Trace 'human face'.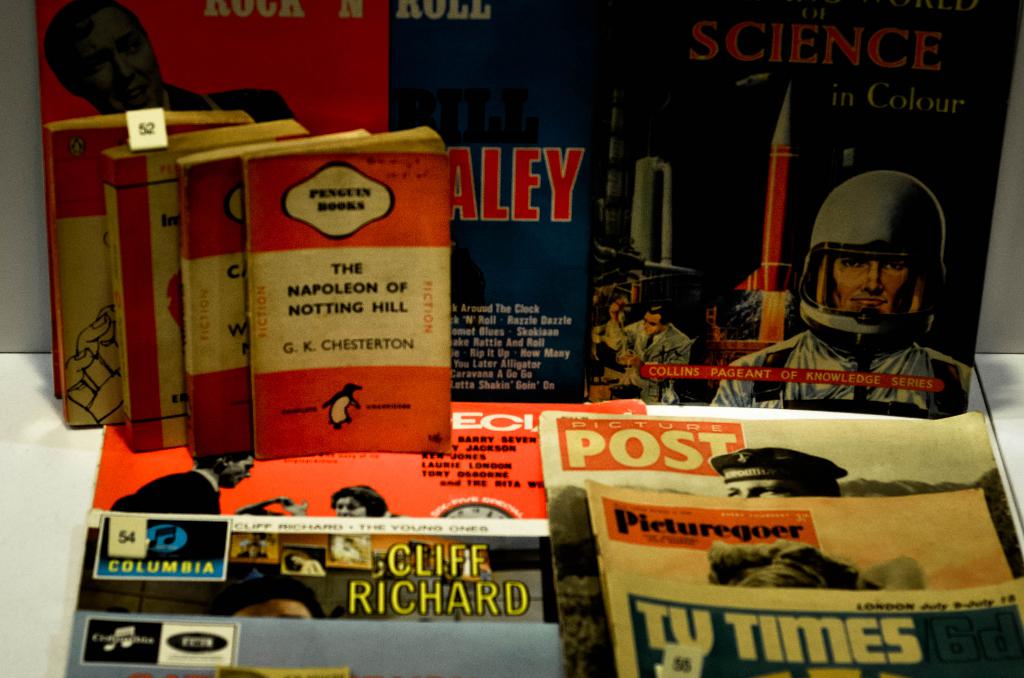
Traced to box=[641, 312, 661, 337].
